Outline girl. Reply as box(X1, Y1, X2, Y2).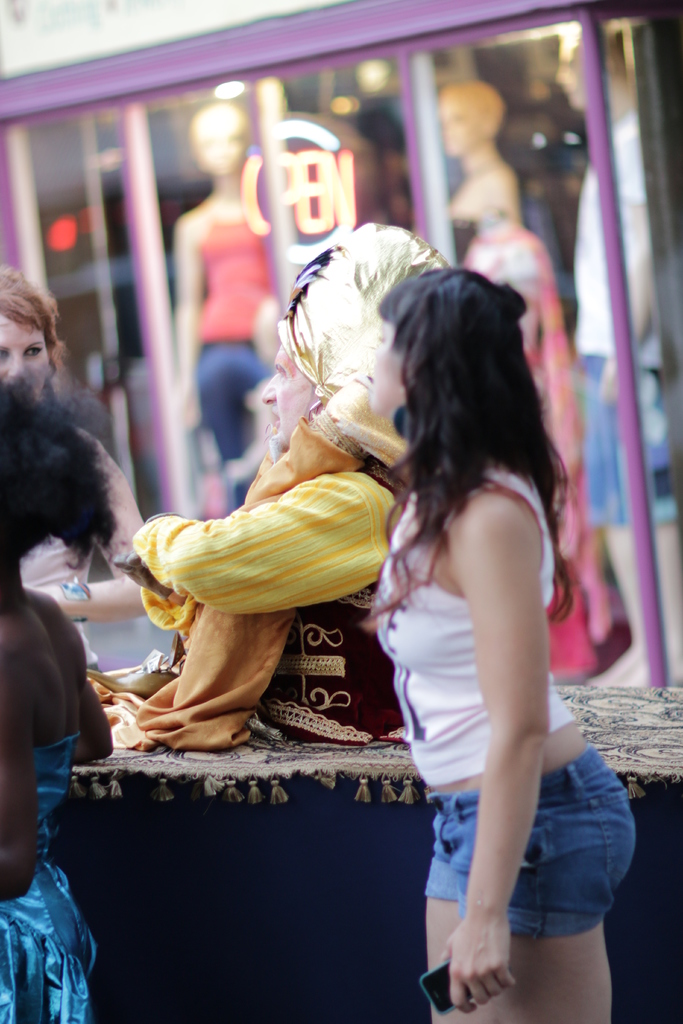
box(0, 384, 113, 1023).
